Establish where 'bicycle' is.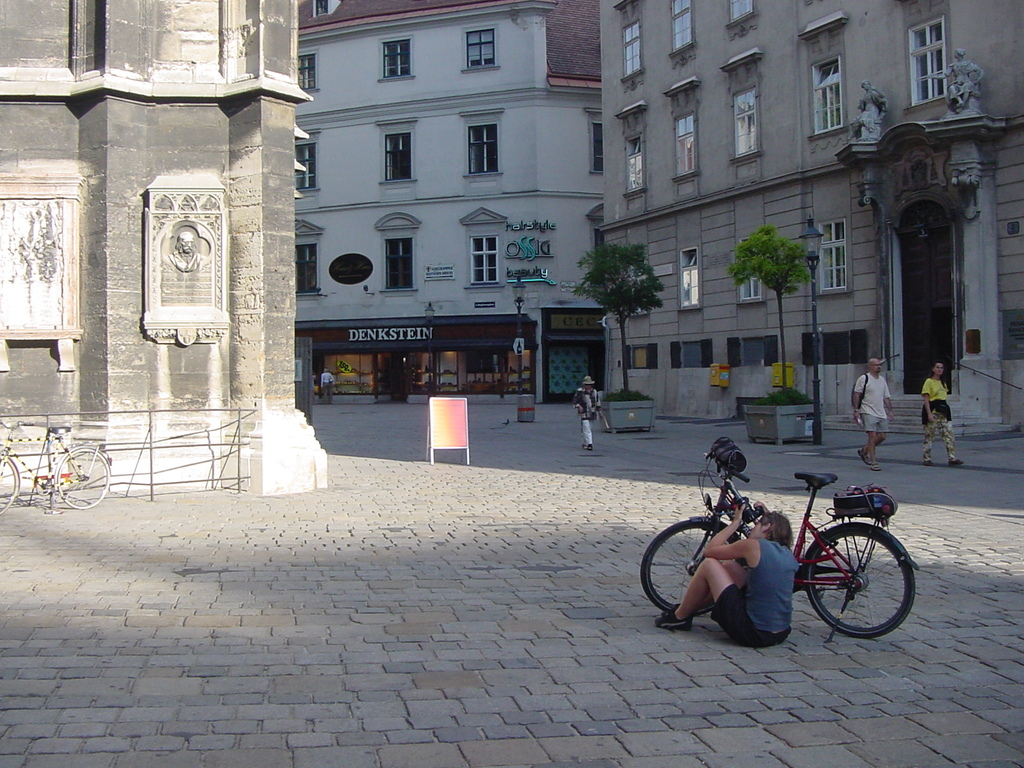
Established at bbox(648, 460, 904, 650).
